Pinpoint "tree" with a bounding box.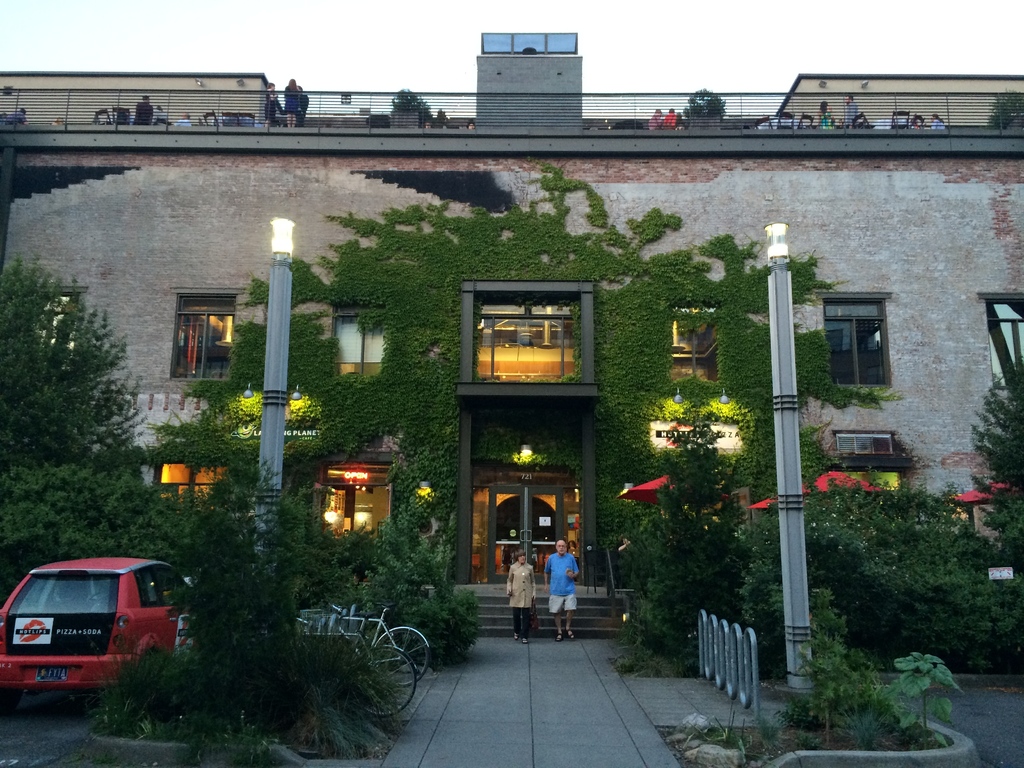
(10, 253, 134, 531).
